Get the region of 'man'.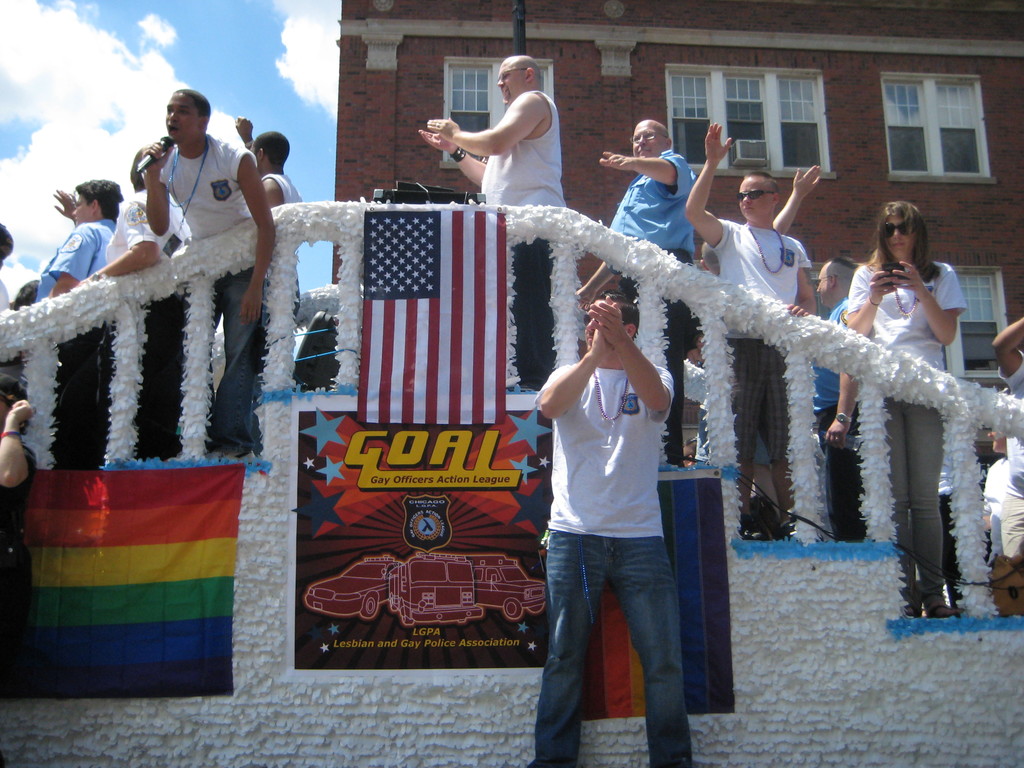
[left=570, top=120, right=699, bottom=465].
